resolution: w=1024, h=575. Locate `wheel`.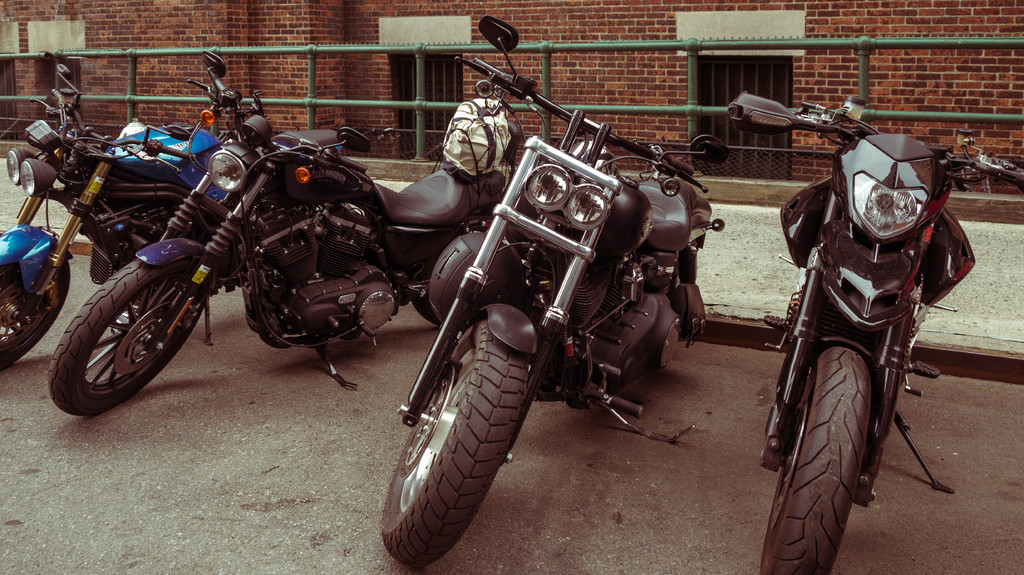
x1=48, y1=262, x2=209, y2=416.
